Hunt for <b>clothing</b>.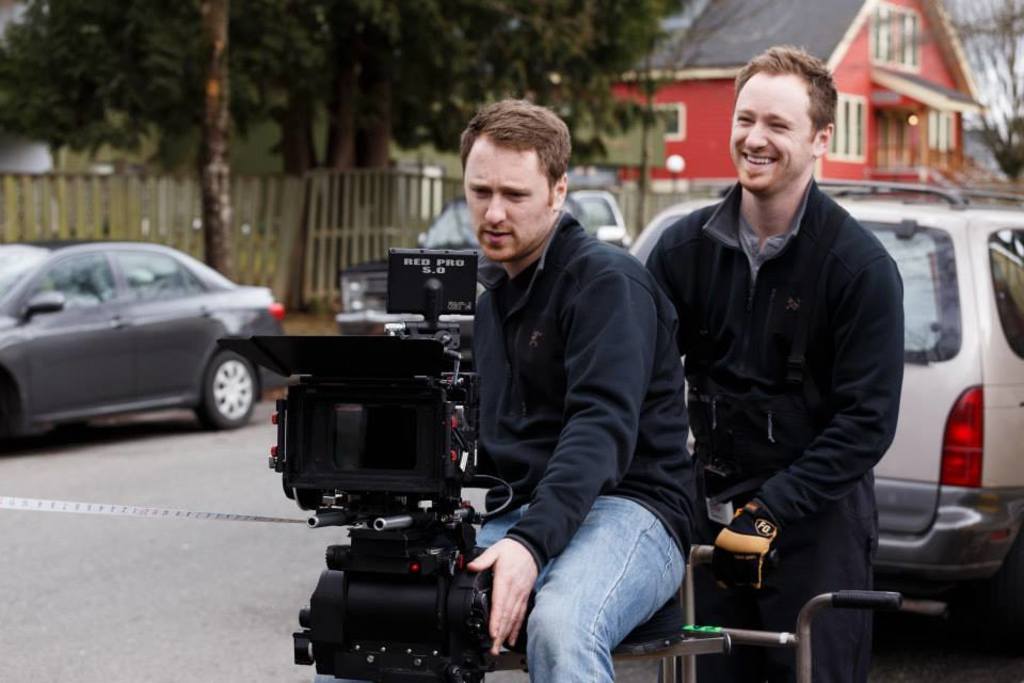
Hunted down at [478,510,686,681].
